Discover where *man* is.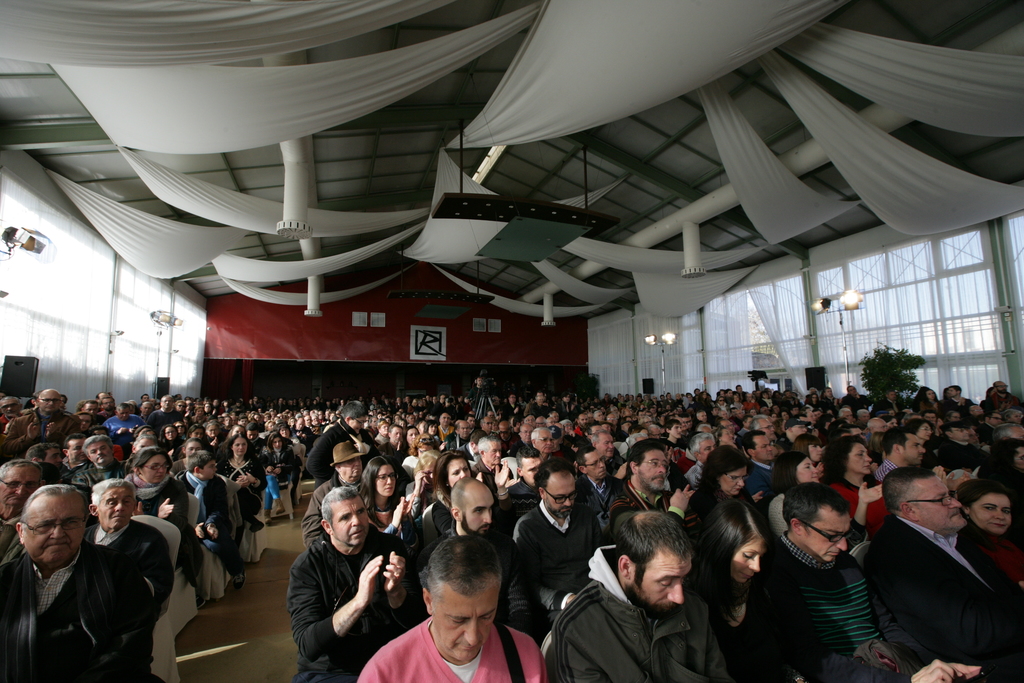
Discovered at [545,509,725,682].
